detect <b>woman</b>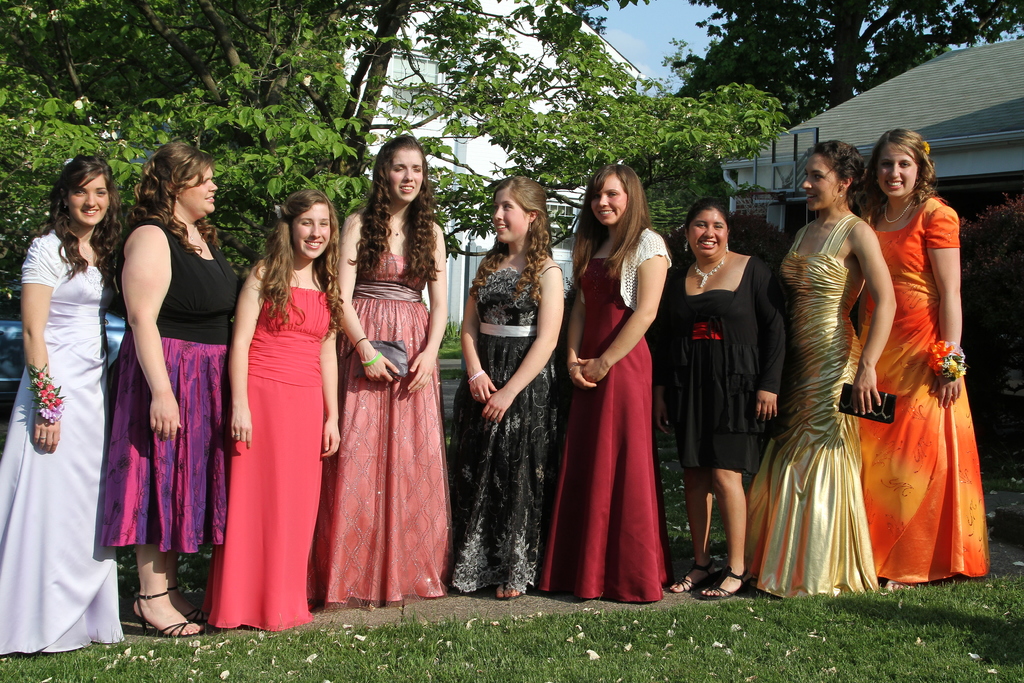
BBox(668, 199, 787, 600)
